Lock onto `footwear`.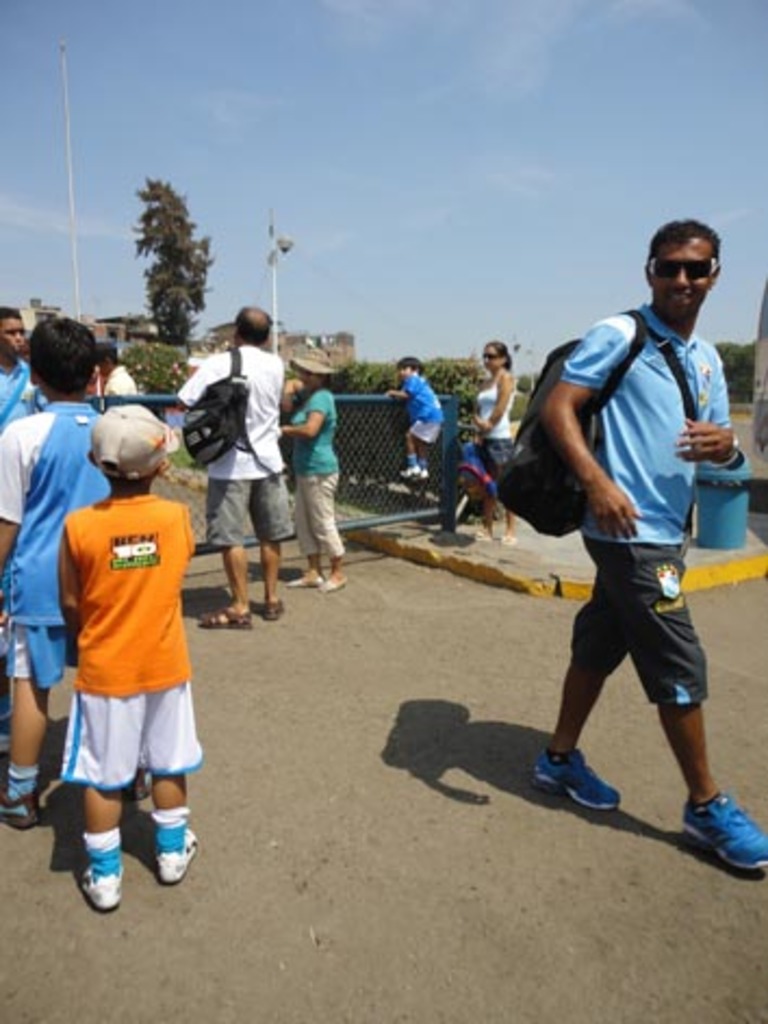
Locked: bbox(0, 783, 39, 835).
